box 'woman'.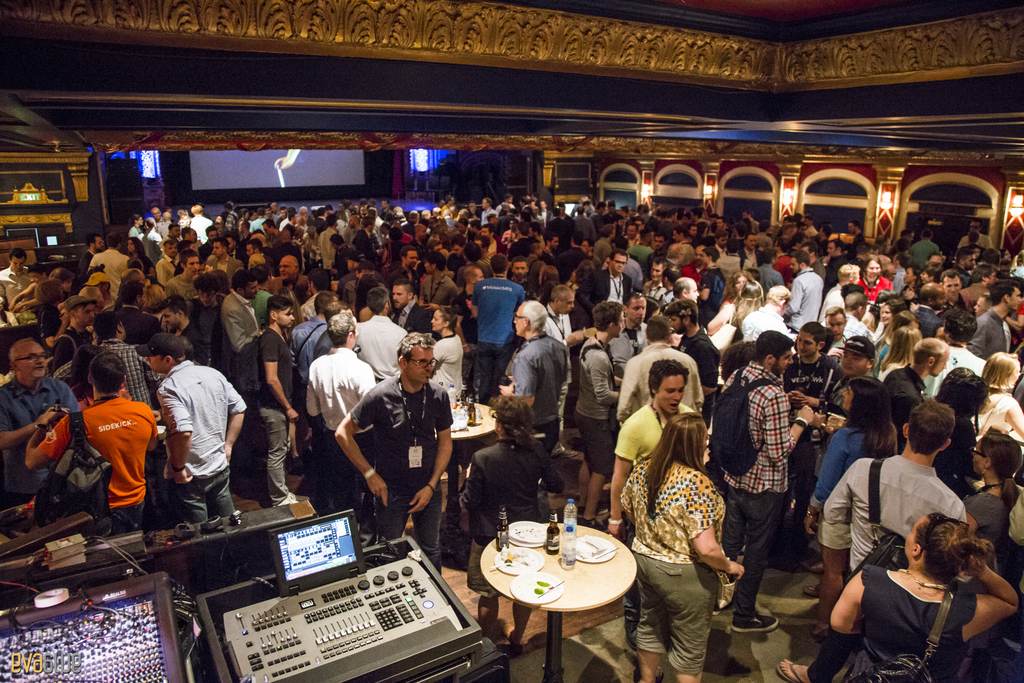
box(703, 281, 764, 357).
